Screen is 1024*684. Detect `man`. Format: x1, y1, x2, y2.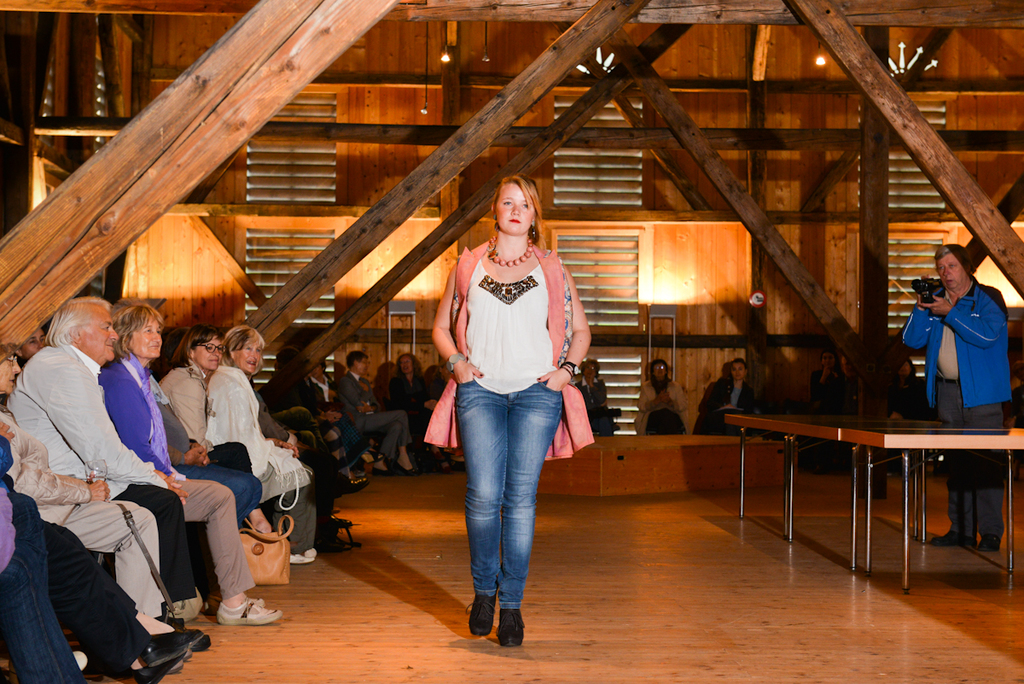
335, 349, 414, 478.
